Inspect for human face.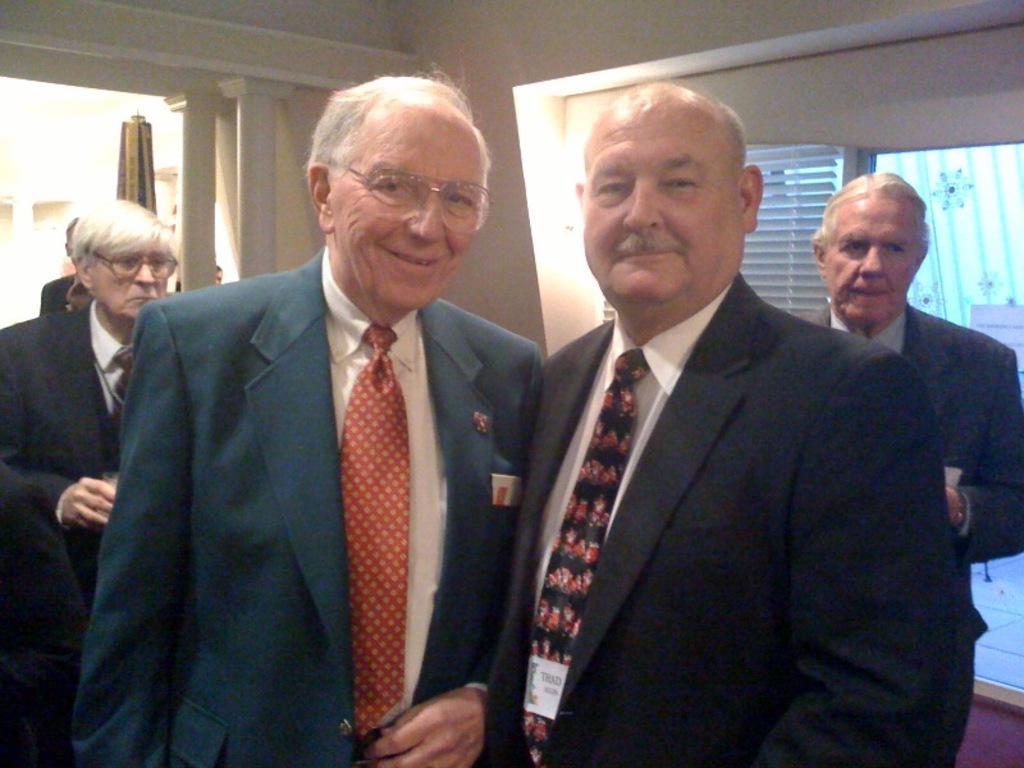
Inspection: bbox=(580, 99, 745, 306).
